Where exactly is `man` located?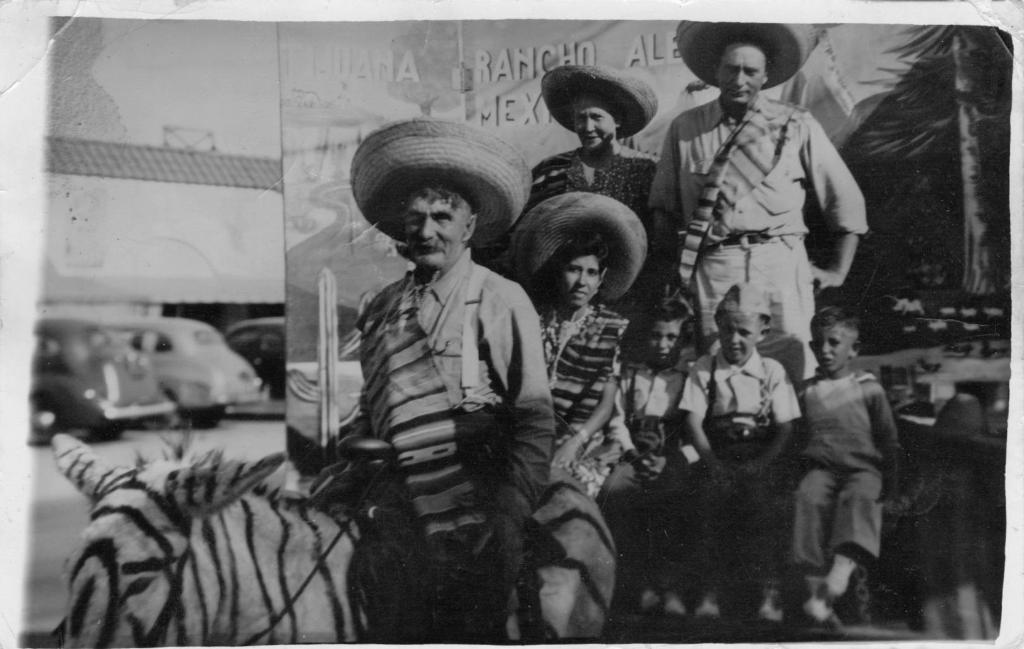
Its bounding box is x1=654 y1=38 x2=874 y2=396.
